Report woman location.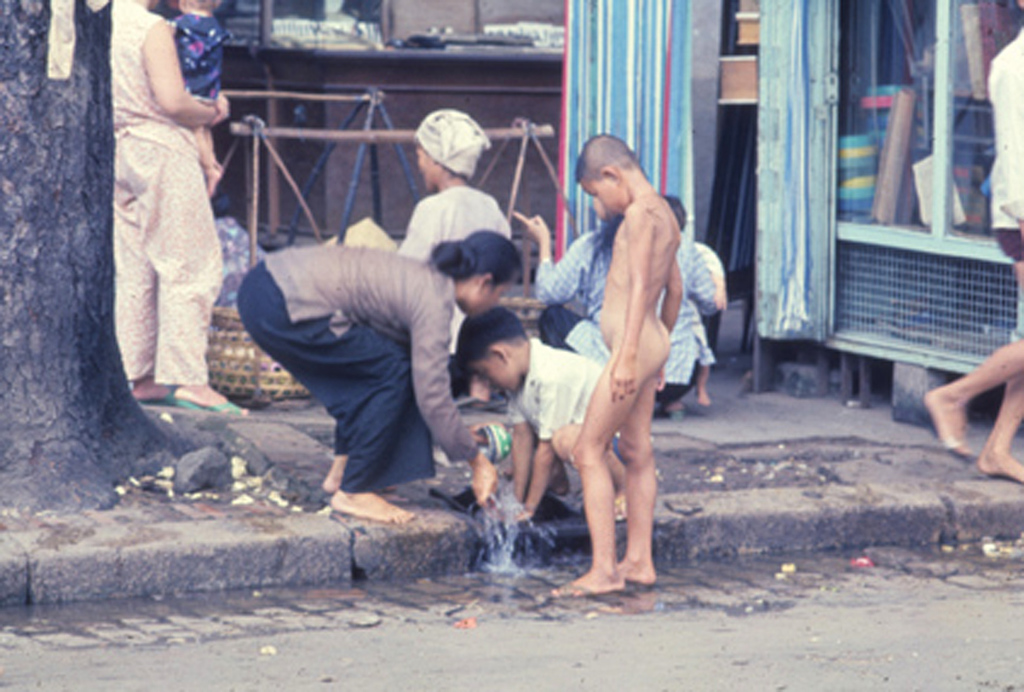
Report: 108:0:248:415.
